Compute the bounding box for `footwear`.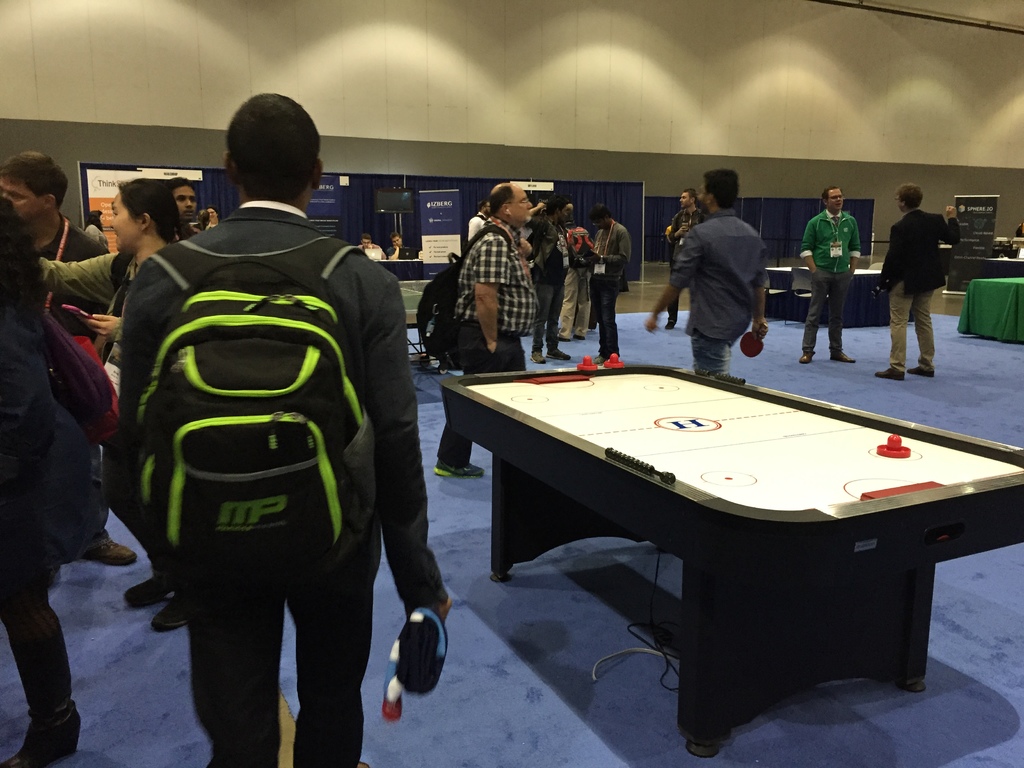
bbox(906, 367, 935, 379).
